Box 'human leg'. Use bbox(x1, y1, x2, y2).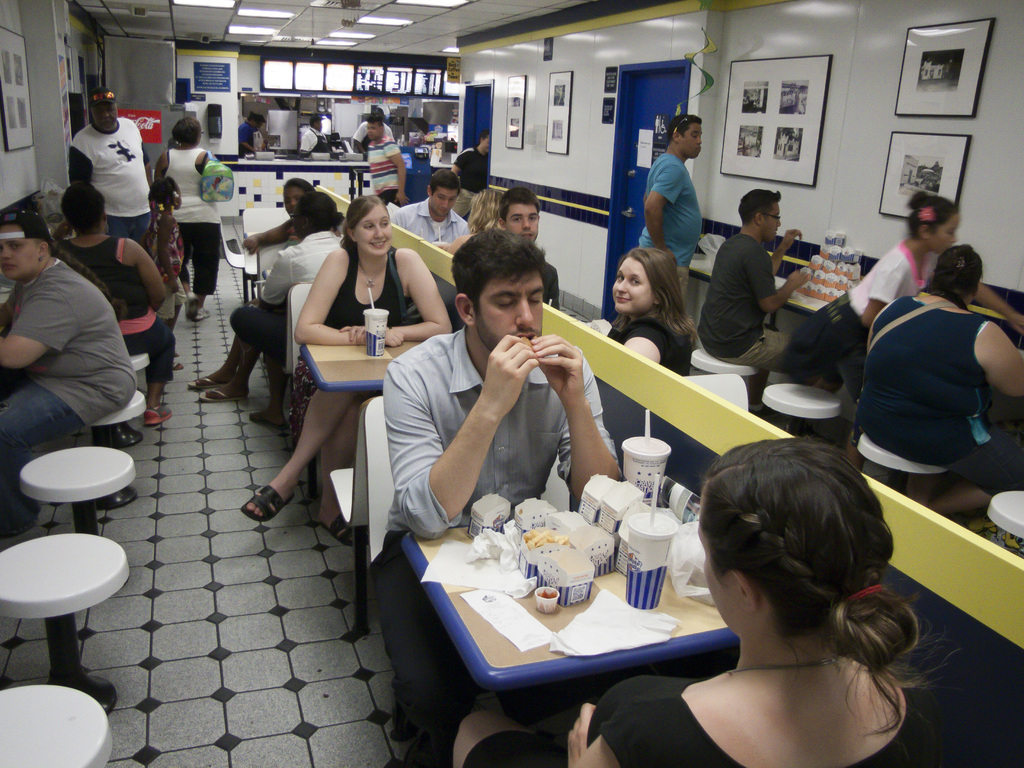
bbox(243, 385, 364, 545).
